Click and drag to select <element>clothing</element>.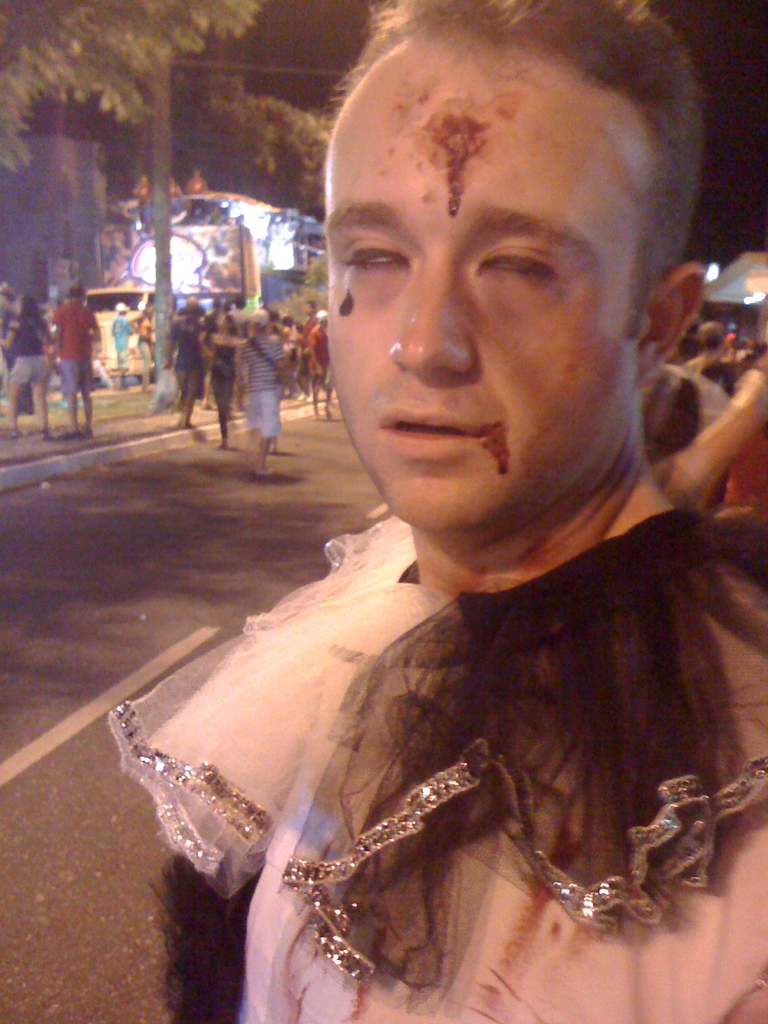
Selection: x1=51 y1=301 x2=97 y2=390.
